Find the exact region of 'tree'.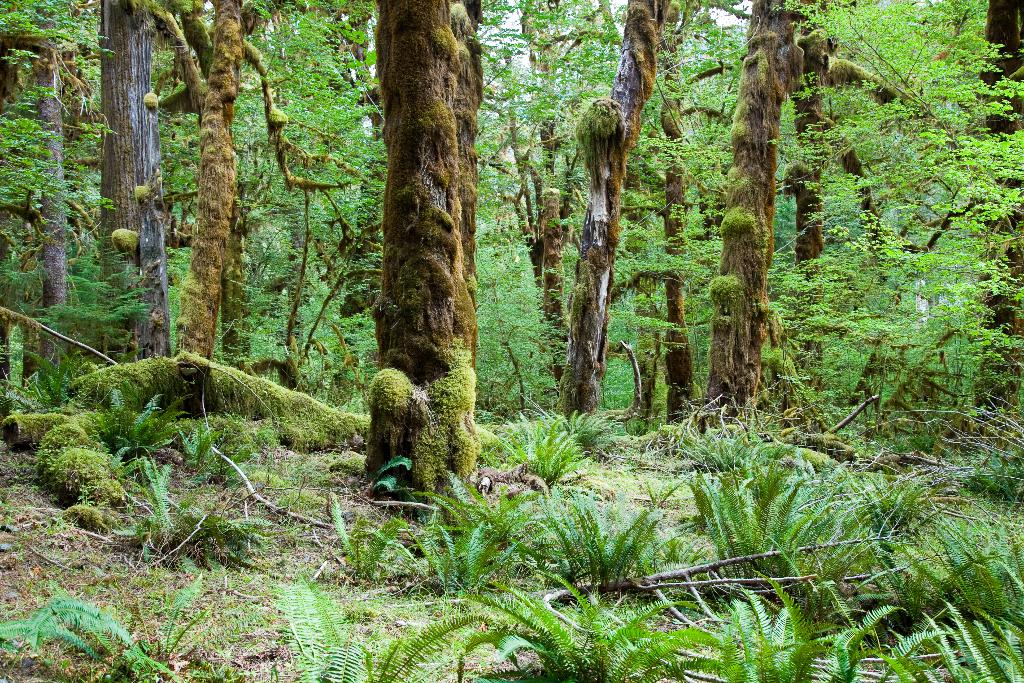
Exact region: box=[630, 5, 733, 415].
